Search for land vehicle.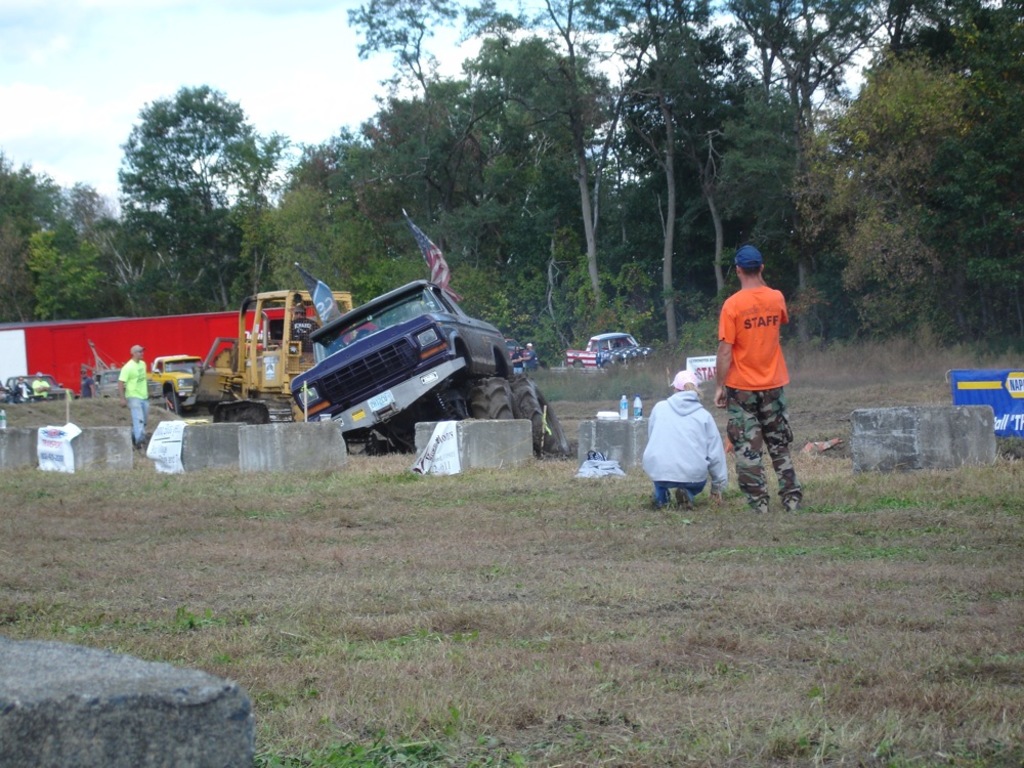
Found at 181:285:357:423.
